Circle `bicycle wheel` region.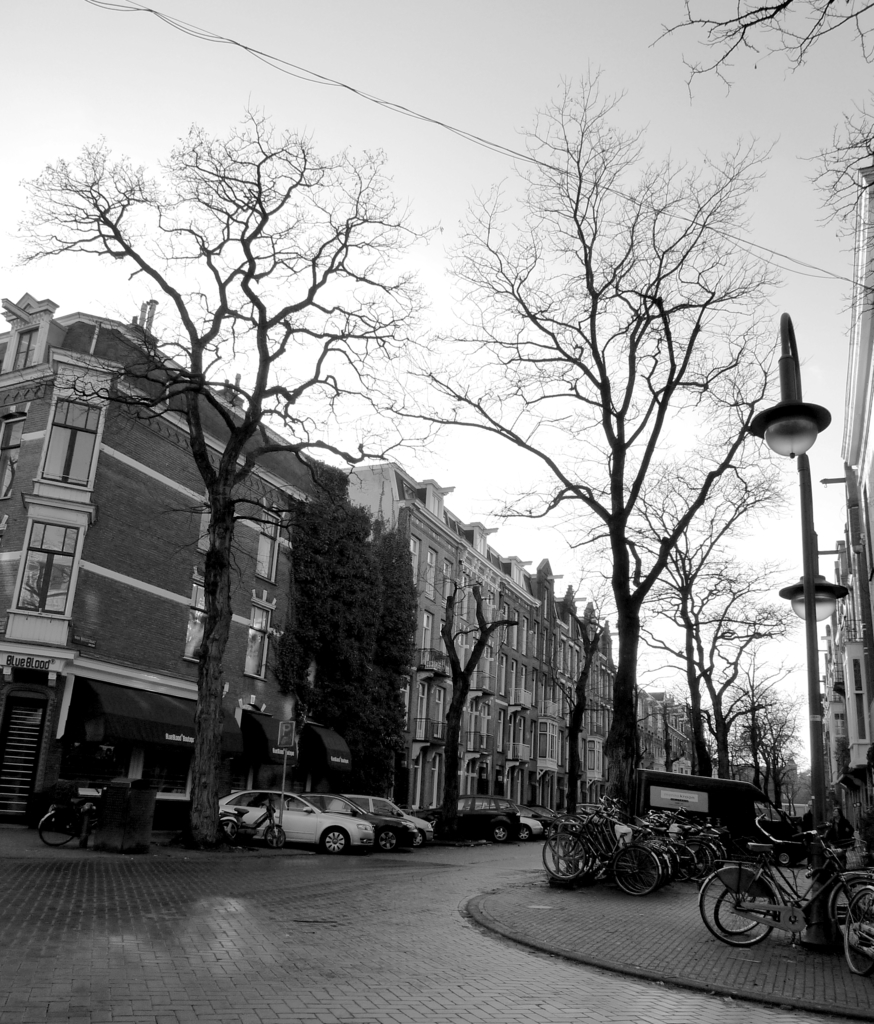
Region: bbox(832, 879, 873, 932).
